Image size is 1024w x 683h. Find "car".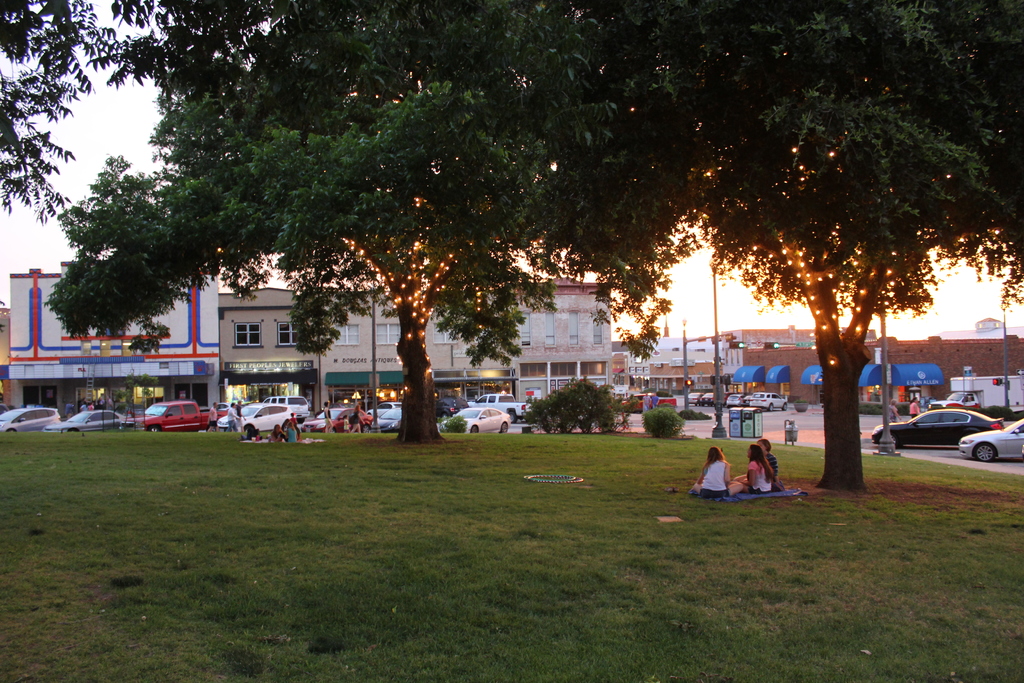
bbox=(623, 395, 677, 411).
